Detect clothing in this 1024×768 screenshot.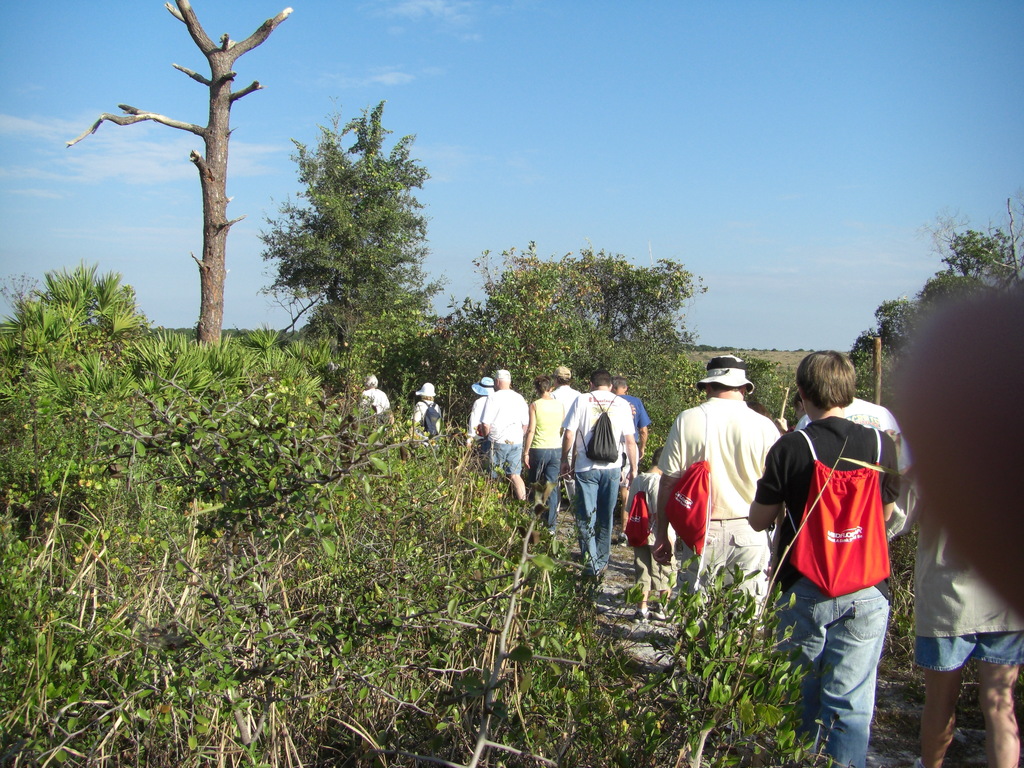
Detection: <box>362,392,391,415</box>.
